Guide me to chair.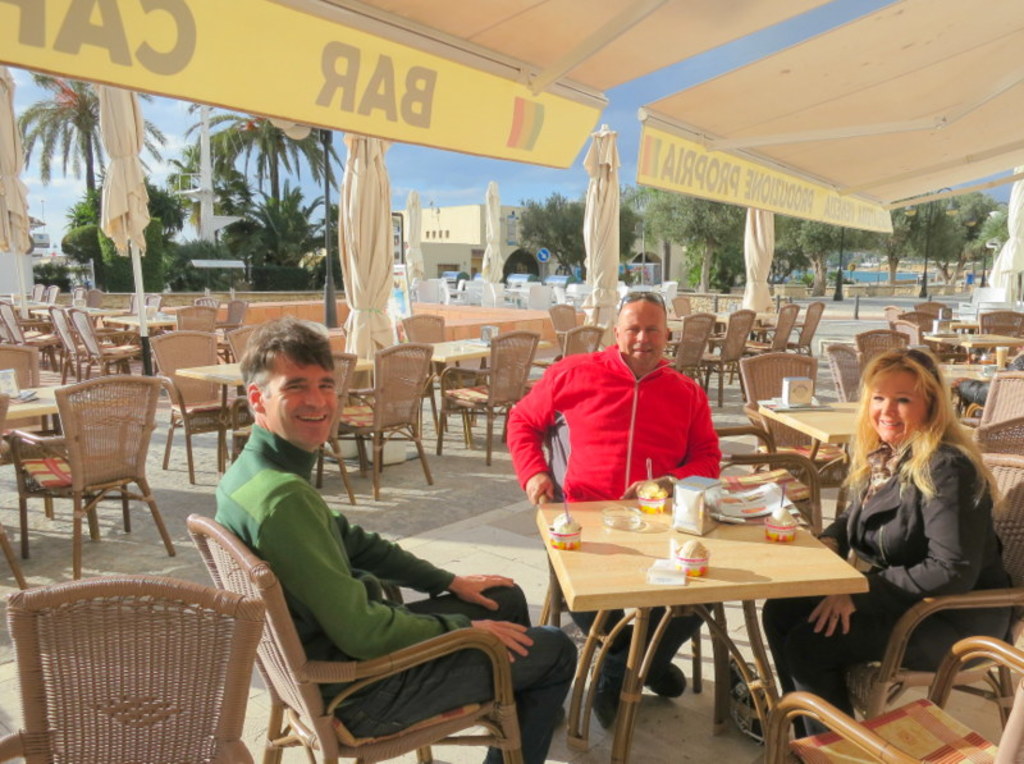
Guidance: (left=0, top=299, right=64, bottom=371).
